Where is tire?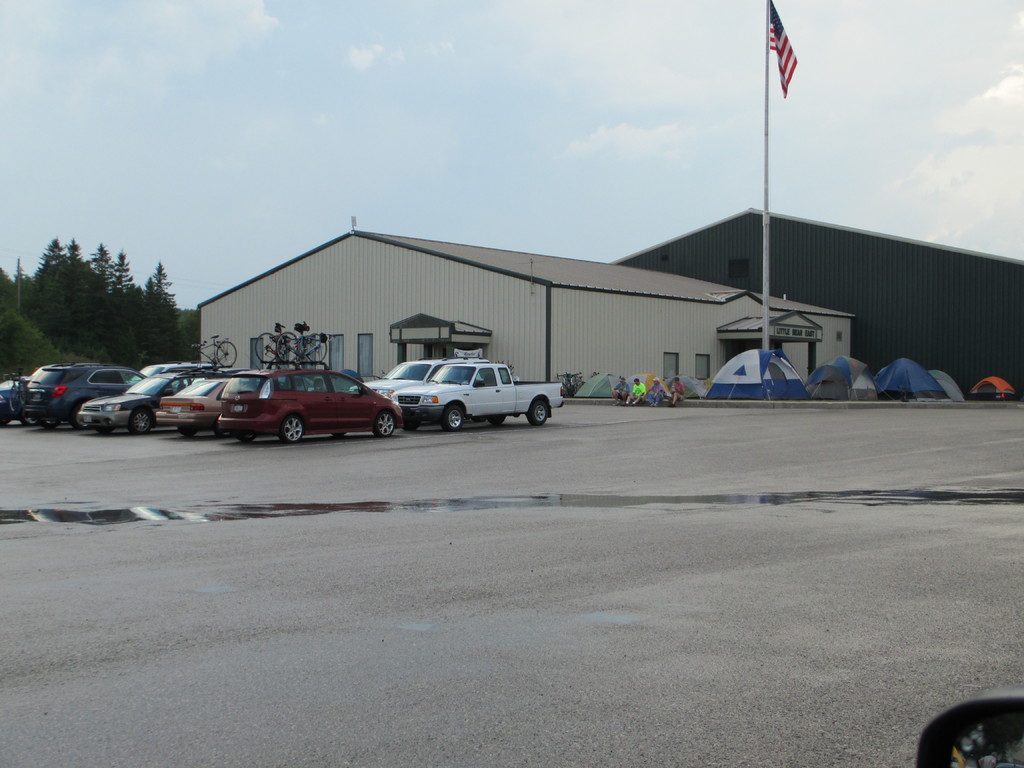
<bbox>179, 422, 195, 434</bbox>.
